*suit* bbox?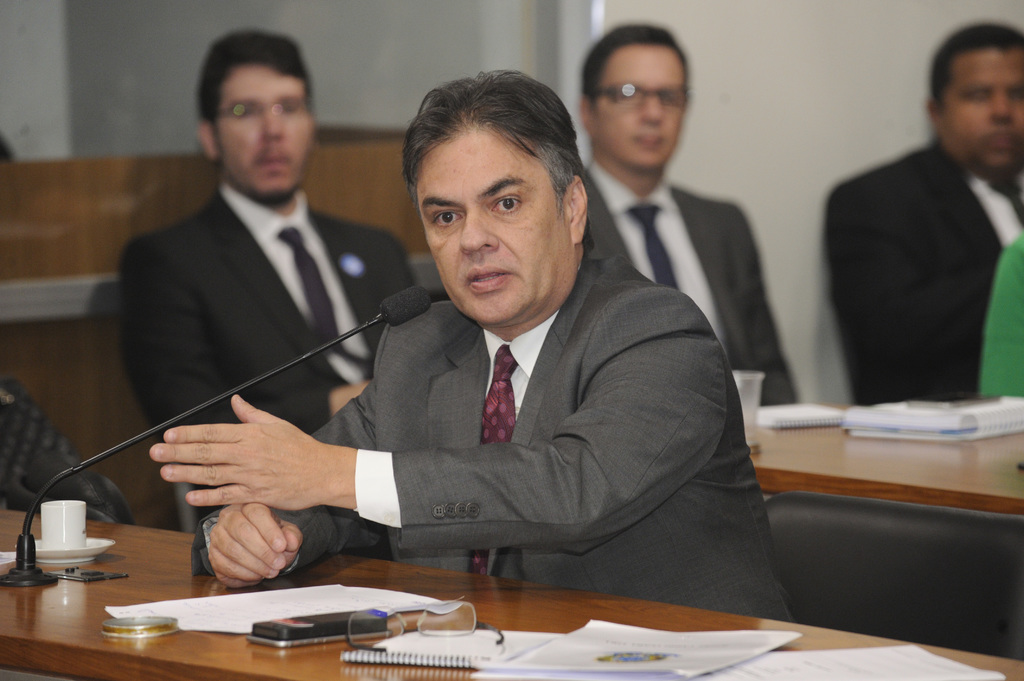
(230,207,793,602)
